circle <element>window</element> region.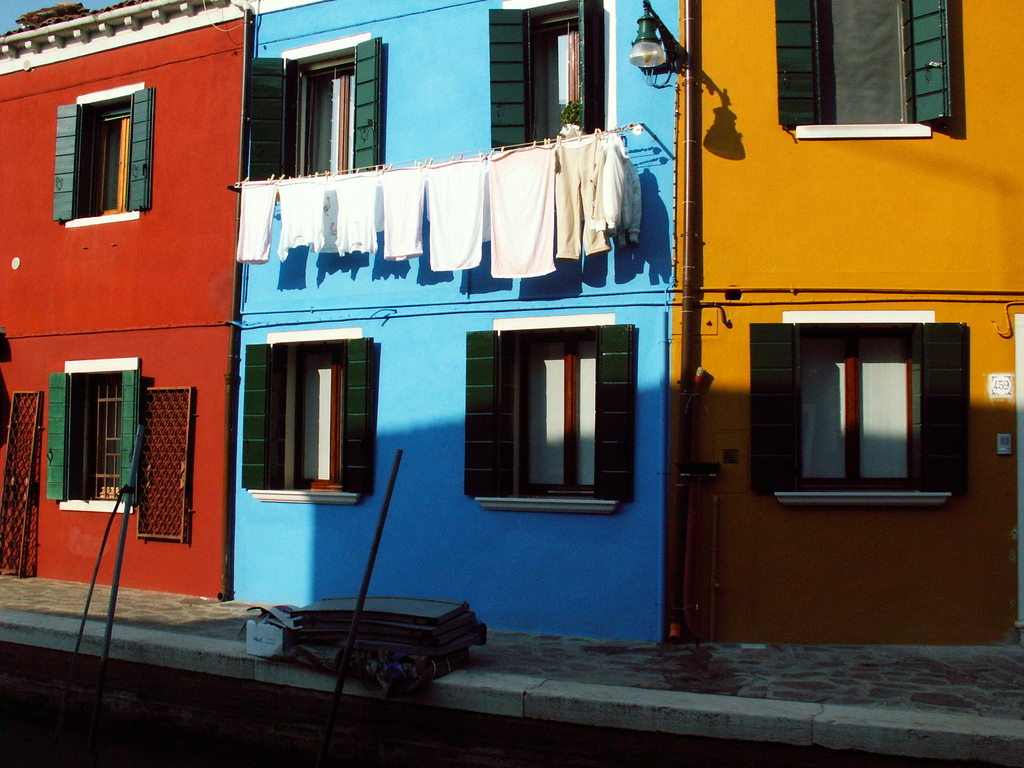
Region: 46 91 153 227.
